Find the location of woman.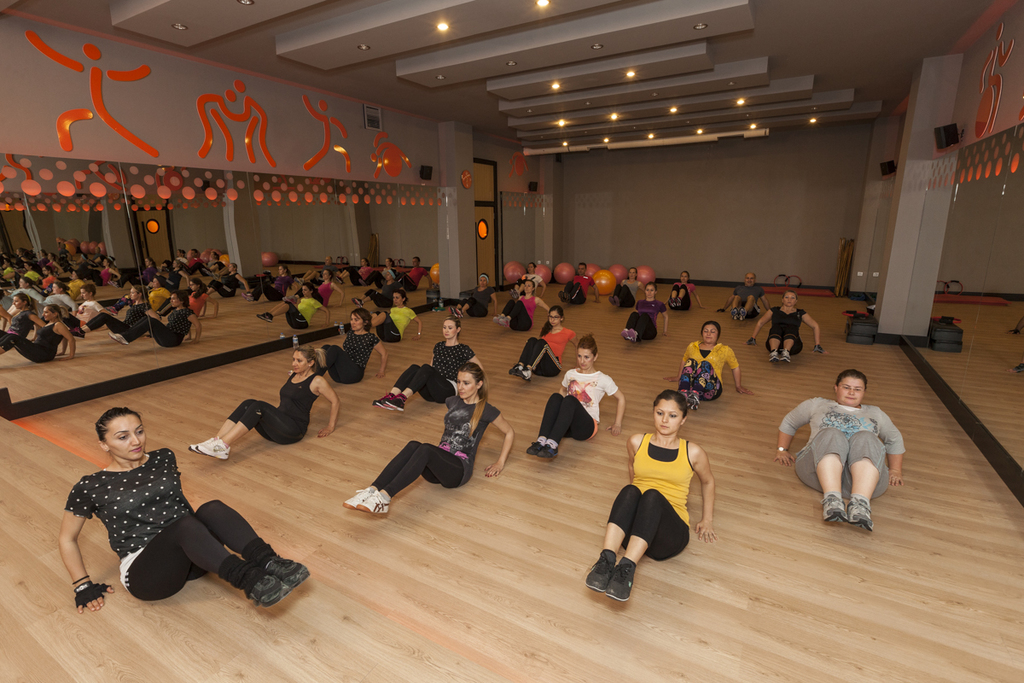
Location: x1=583, y1=388, x2=717, y2=602.
